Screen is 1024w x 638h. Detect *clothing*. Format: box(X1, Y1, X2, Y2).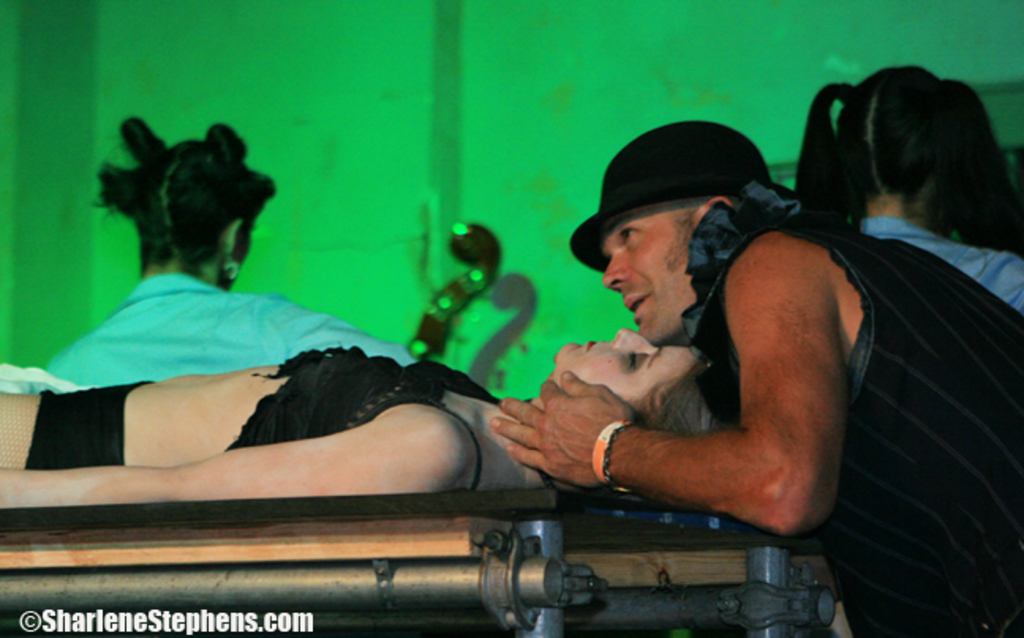
box(17, 340, 517, 474).
